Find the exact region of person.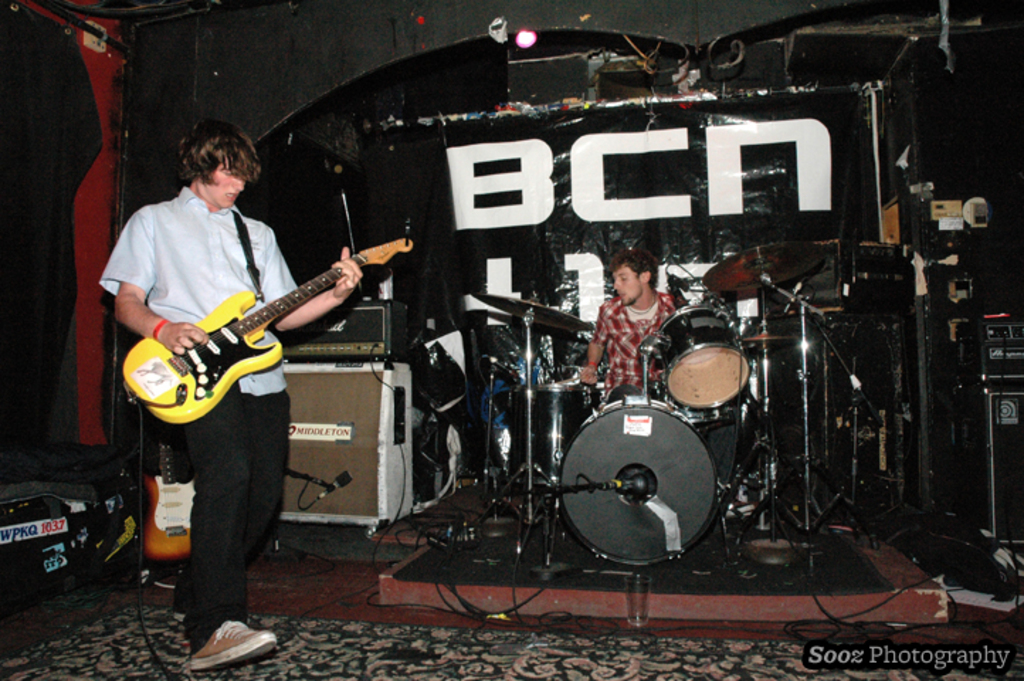
Exact region: rect(98, 102, 362, 674).
